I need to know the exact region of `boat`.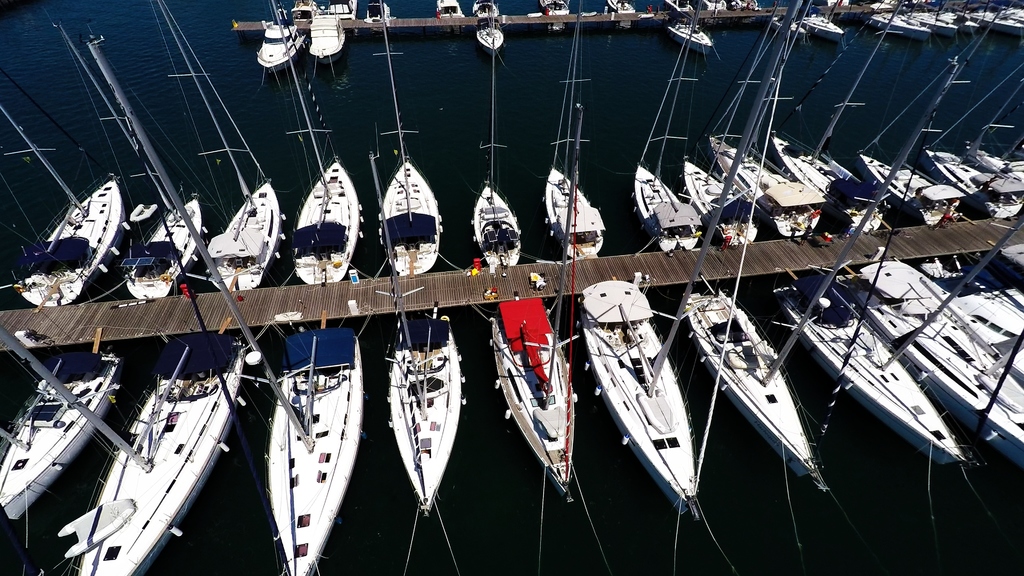
Region: (353,4,467,517).
